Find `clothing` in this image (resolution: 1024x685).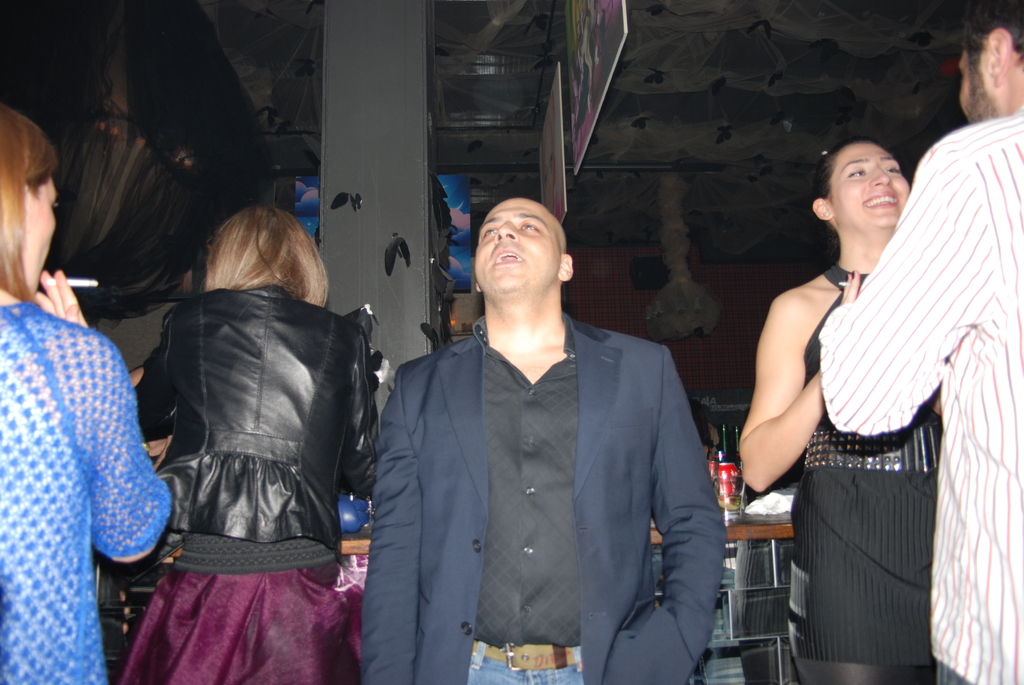
select_region(0, 295, 169, 684).
